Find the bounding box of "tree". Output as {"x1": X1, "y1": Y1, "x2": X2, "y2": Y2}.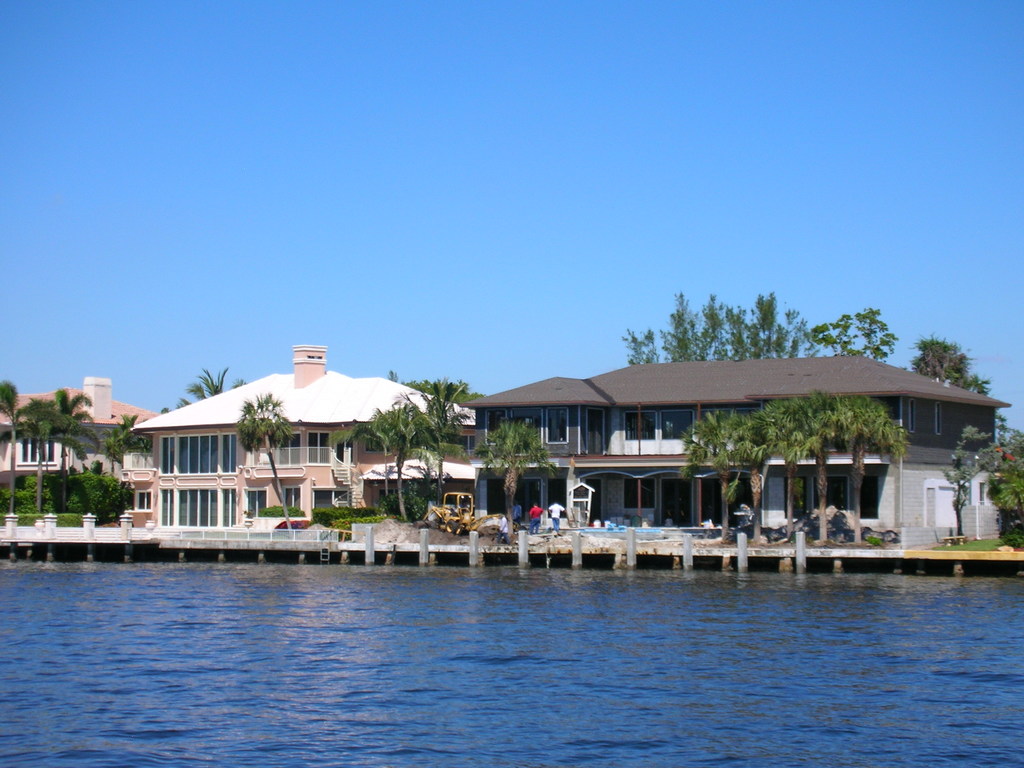
{"x1": 993, "y1": 426, "x2": 1023, "y2": 543}.
